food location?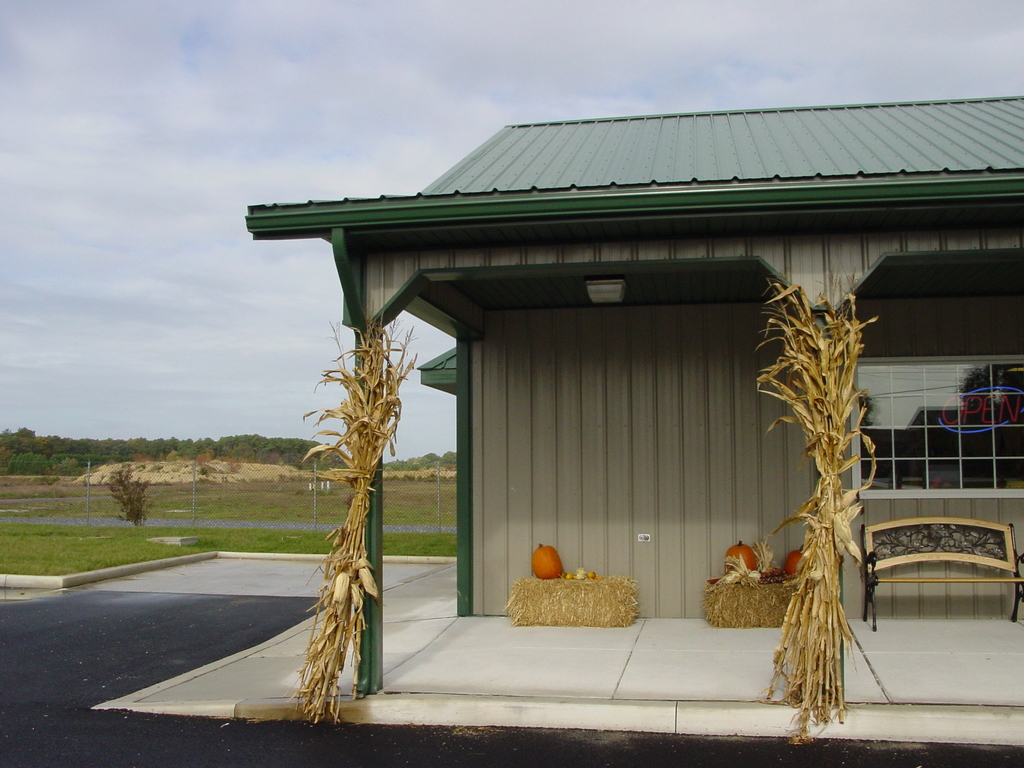
(left=783, top=541, right=805, bottom=579)
